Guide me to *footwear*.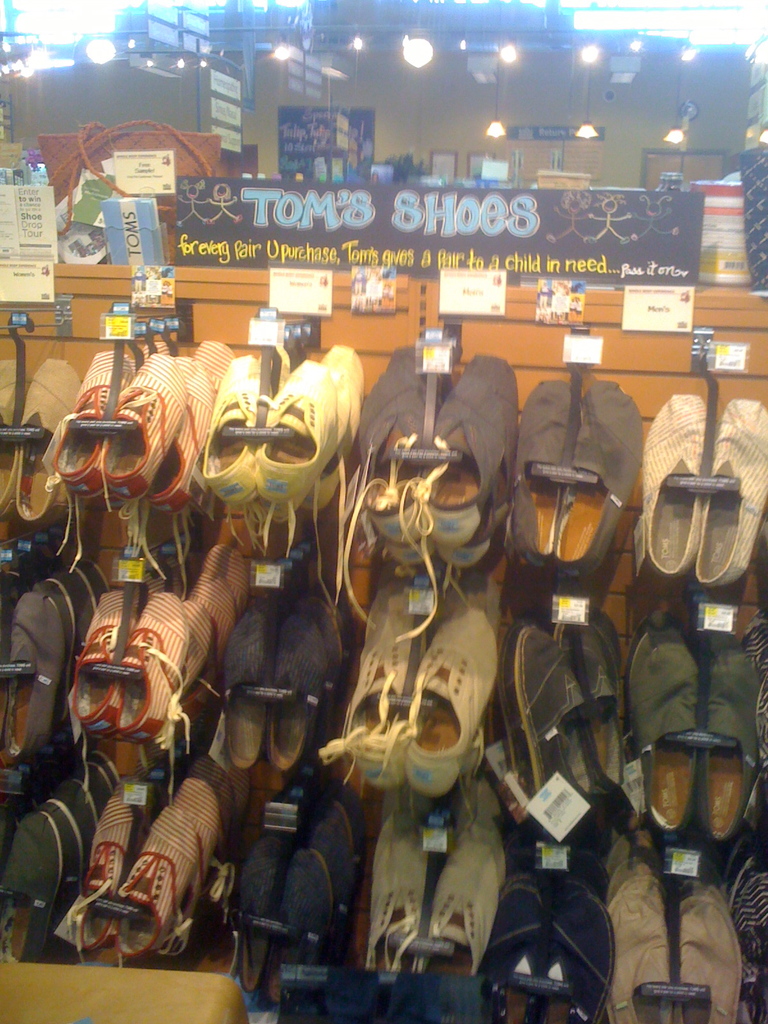
Guidance: (left=512, top=372, right=636, bottom=575).
